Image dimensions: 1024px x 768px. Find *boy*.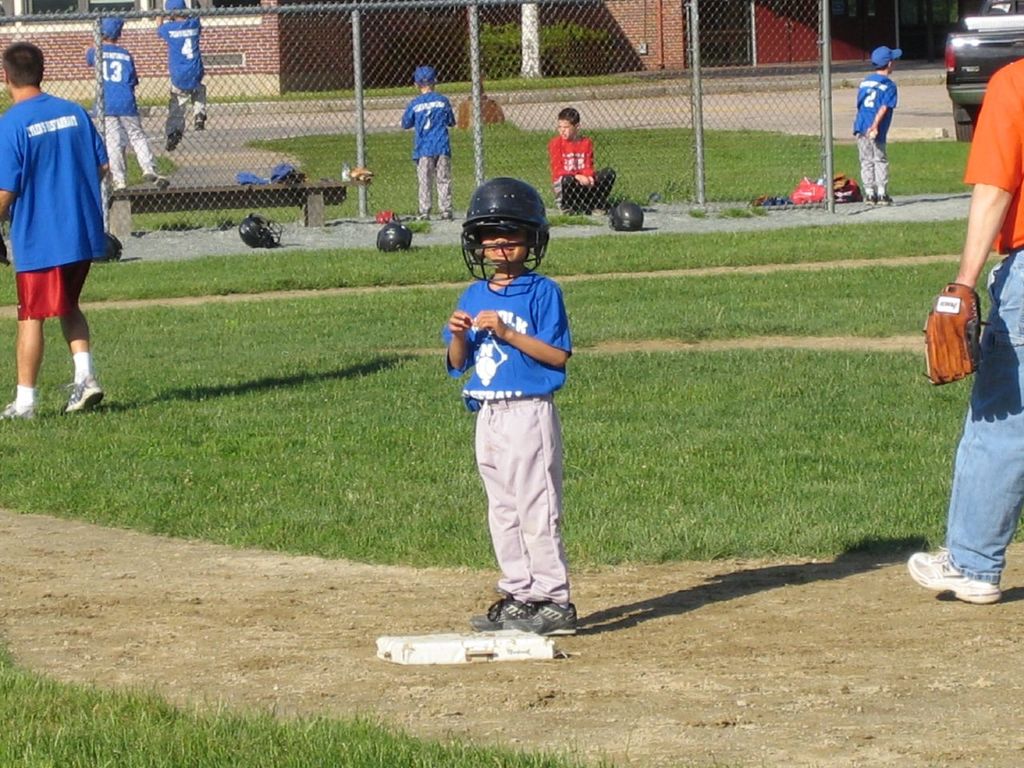
locate(547, 108, 616, 216).
